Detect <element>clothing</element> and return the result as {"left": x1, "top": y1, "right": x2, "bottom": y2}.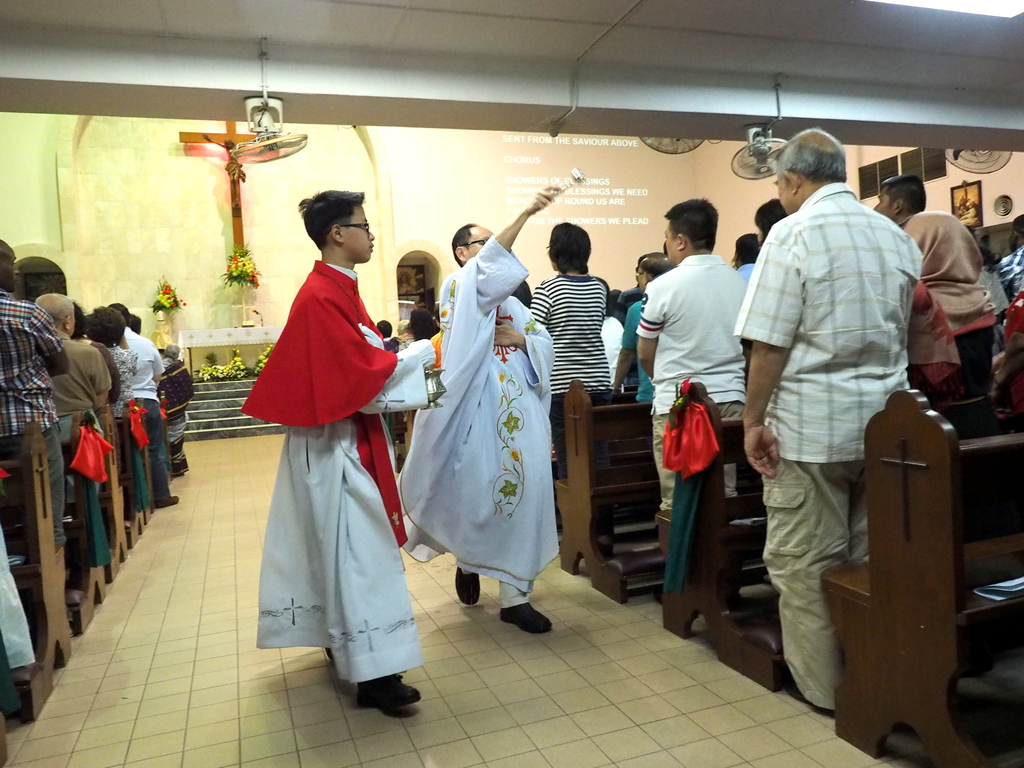
{"left": 0, "top": 289, "right": 191, "bottom": 589}.
